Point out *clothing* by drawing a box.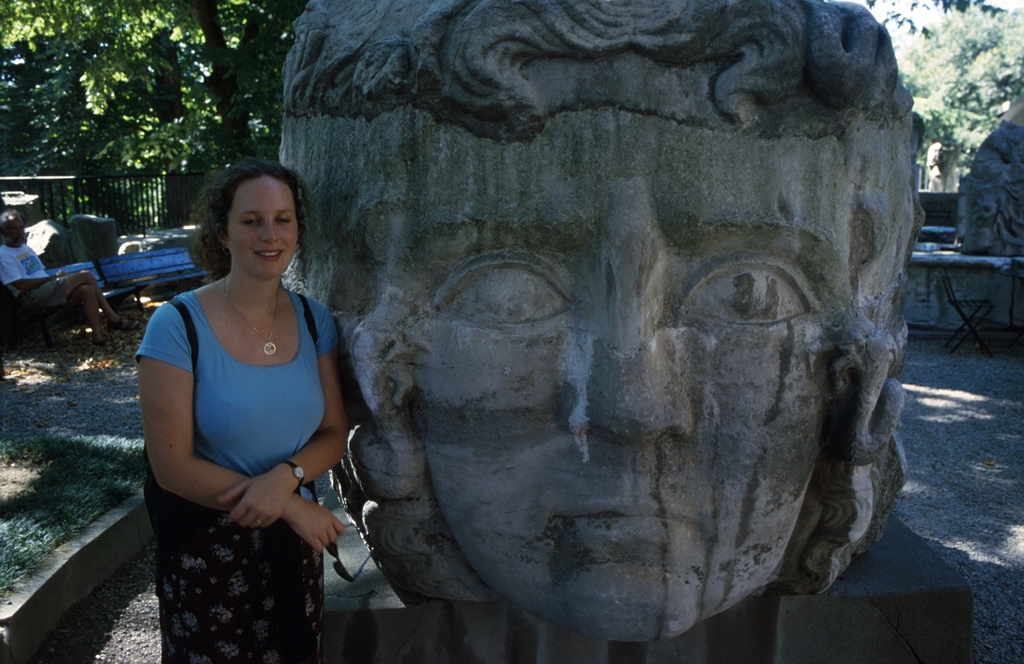
detection(140, 250, 347, 625).
